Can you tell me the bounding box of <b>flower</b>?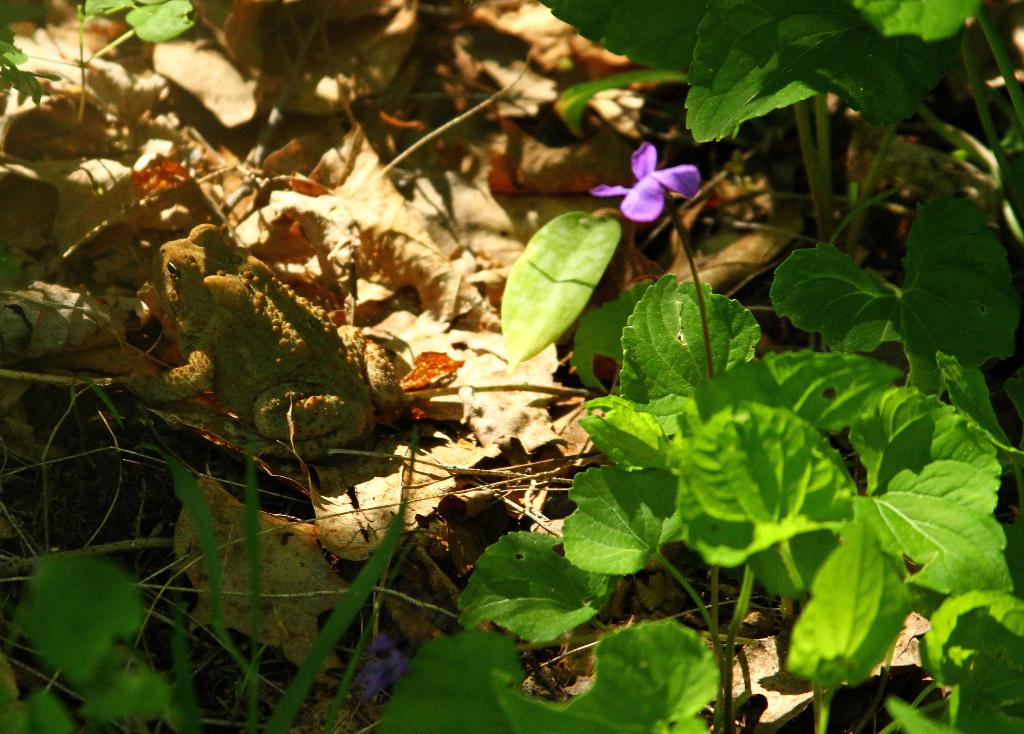
box=[616, 129, 700, 229].
